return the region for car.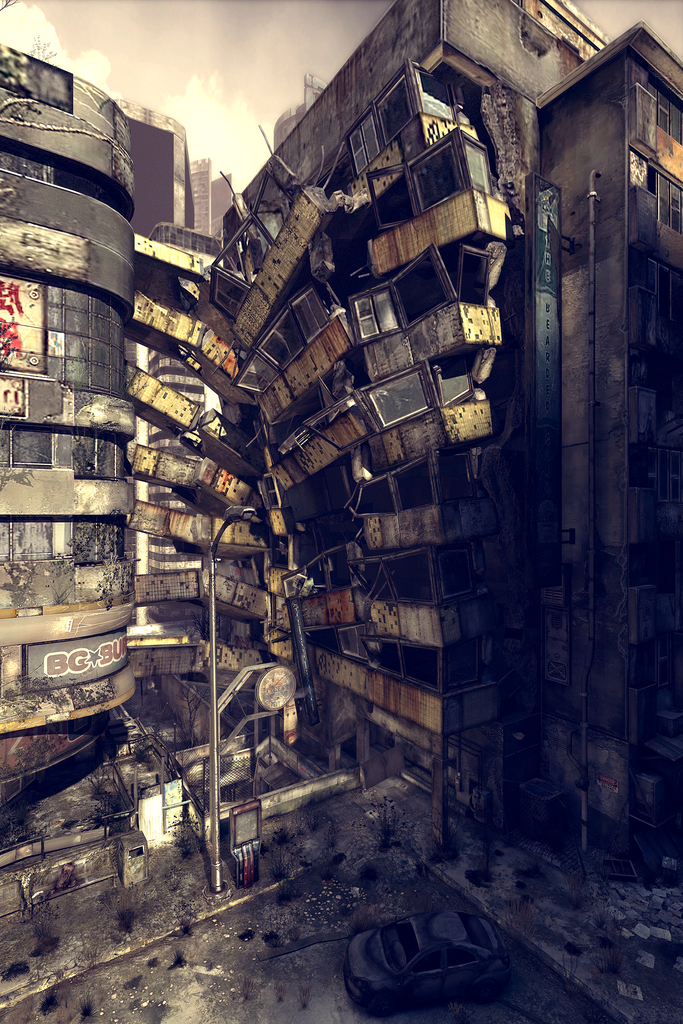
bbox=(349, 911, 515, 1011).
